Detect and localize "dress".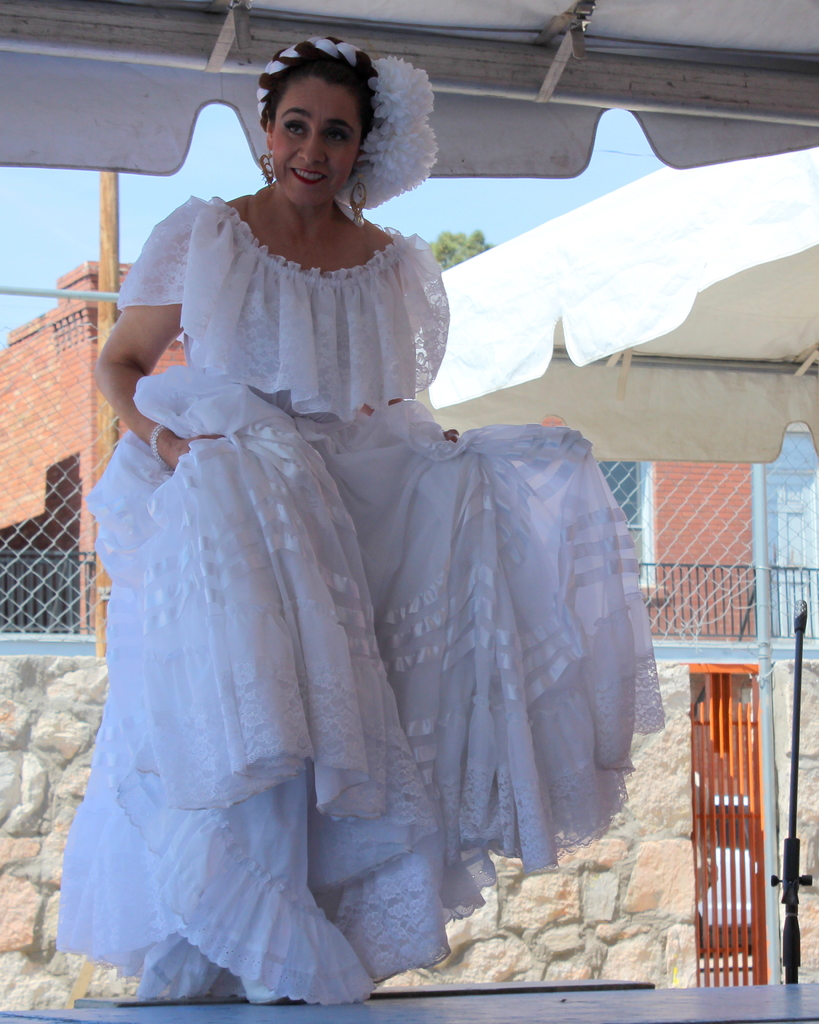
Localized at <region>54, 195, 667, 1004</region>.
